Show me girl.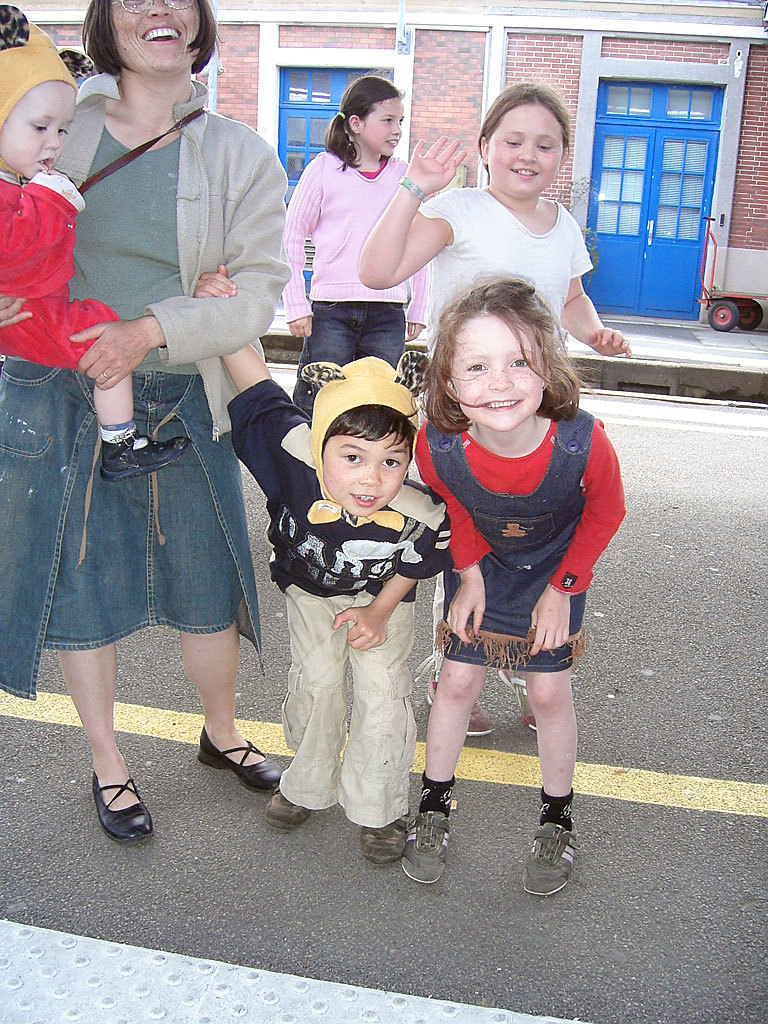
girl is here: rect(281, 74, 427, 414).
